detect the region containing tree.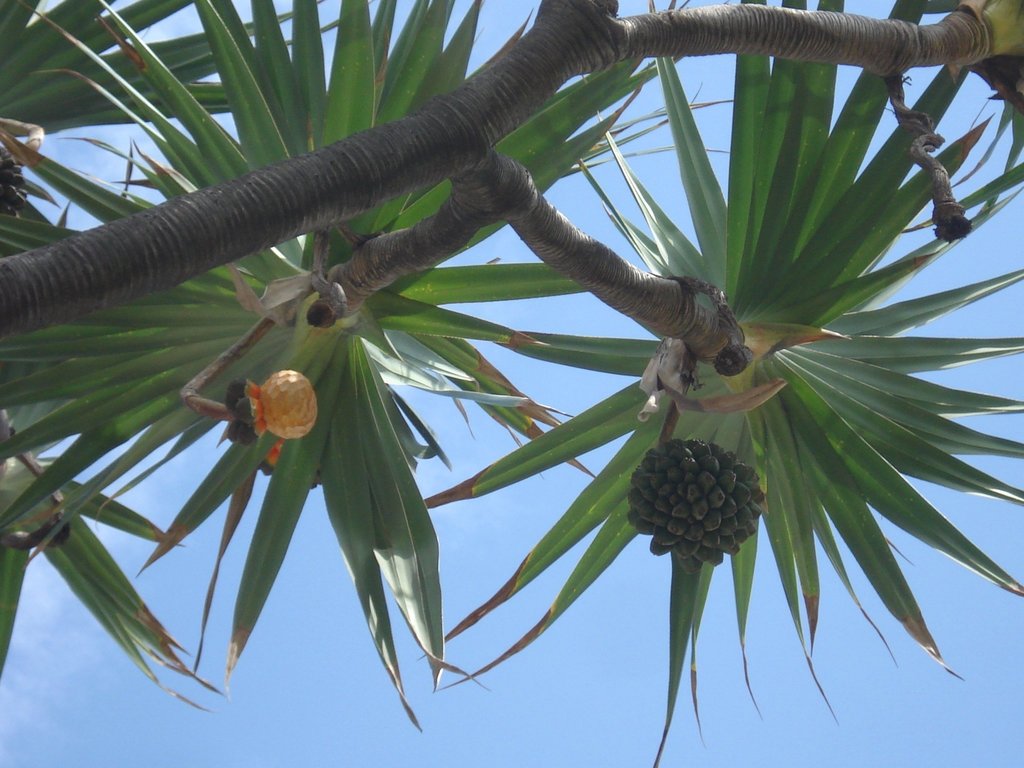
BBox(6, 0, 1023, 725).
